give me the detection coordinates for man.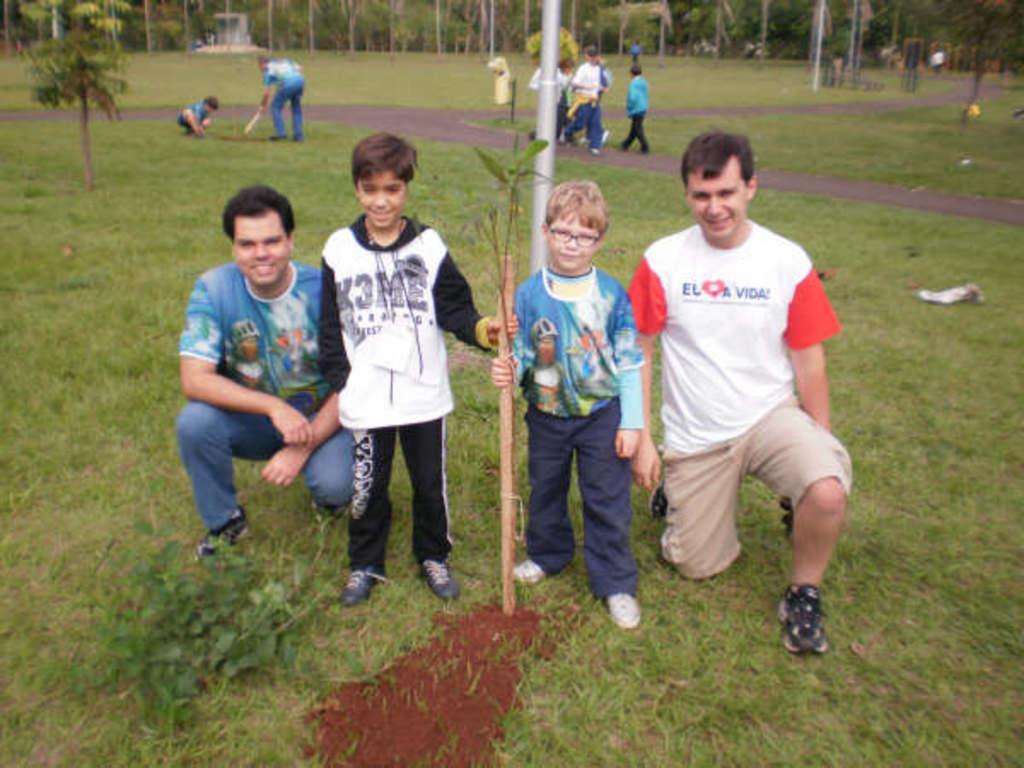
BBox(555, 44, 611, 154).
